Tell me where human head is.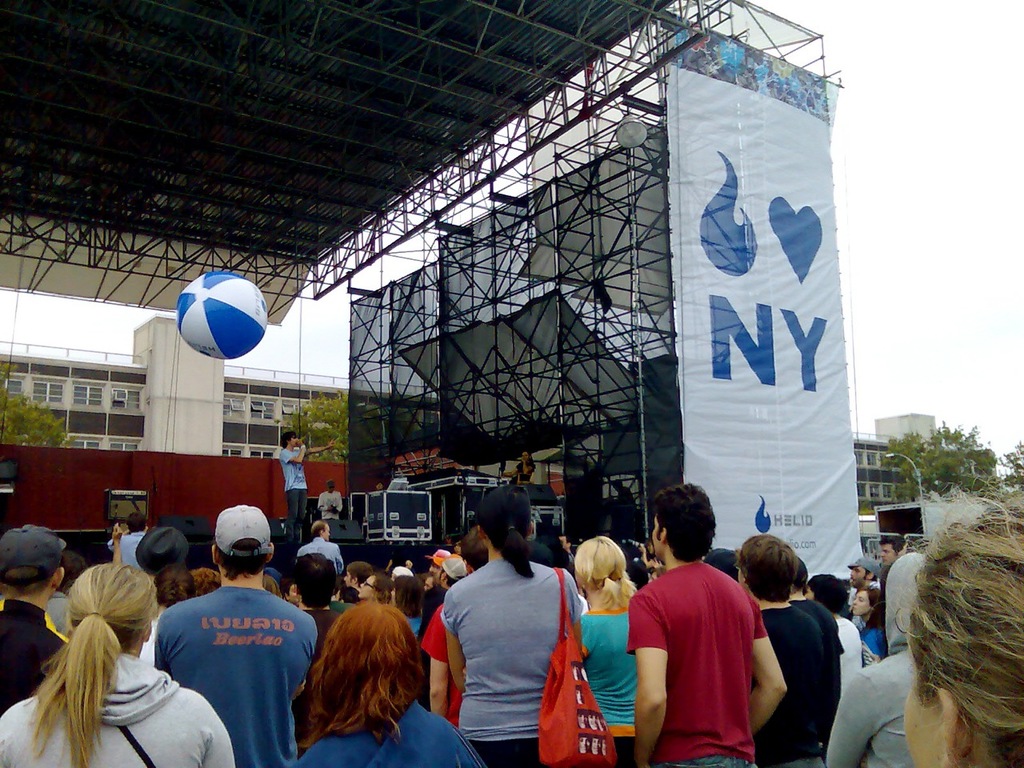
human head is at x1=903, y1=498, x2=1023, y2=767.
